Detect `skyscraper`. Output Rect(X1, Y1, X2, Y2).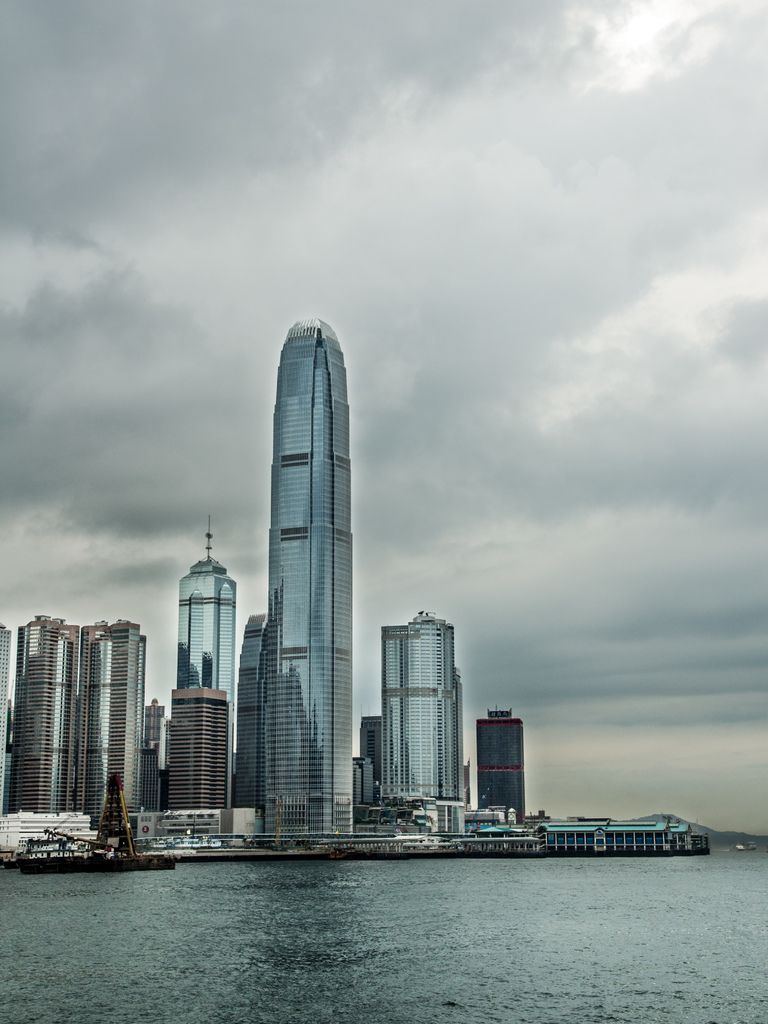
Rect(228, 605, 262, 811).
